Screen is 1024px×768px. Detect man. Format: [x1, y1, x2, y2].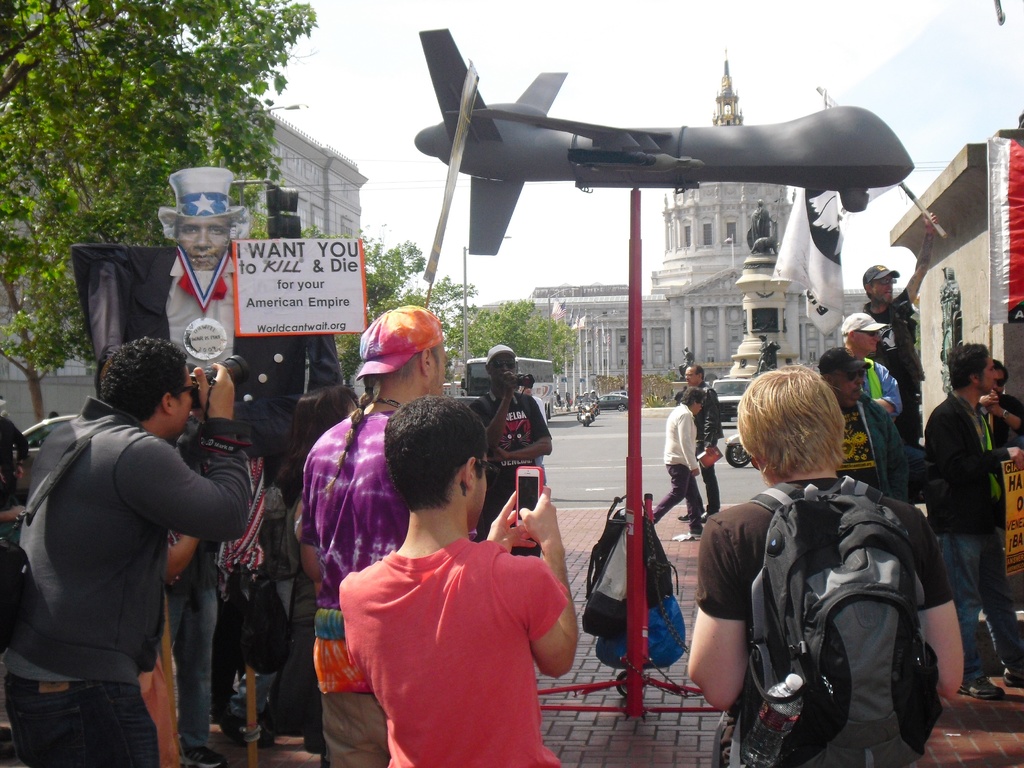
[819, 356, 924, 502].
